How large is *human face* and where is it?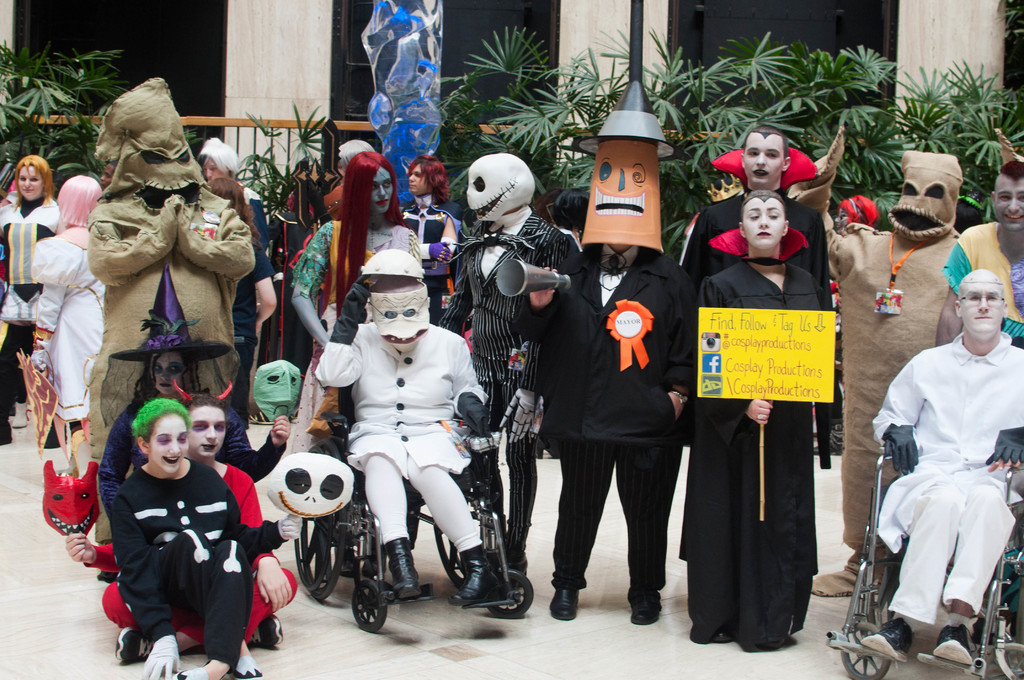
Bounding box: pyautogui.locateOnScreen(149, 353, 186, 392).
